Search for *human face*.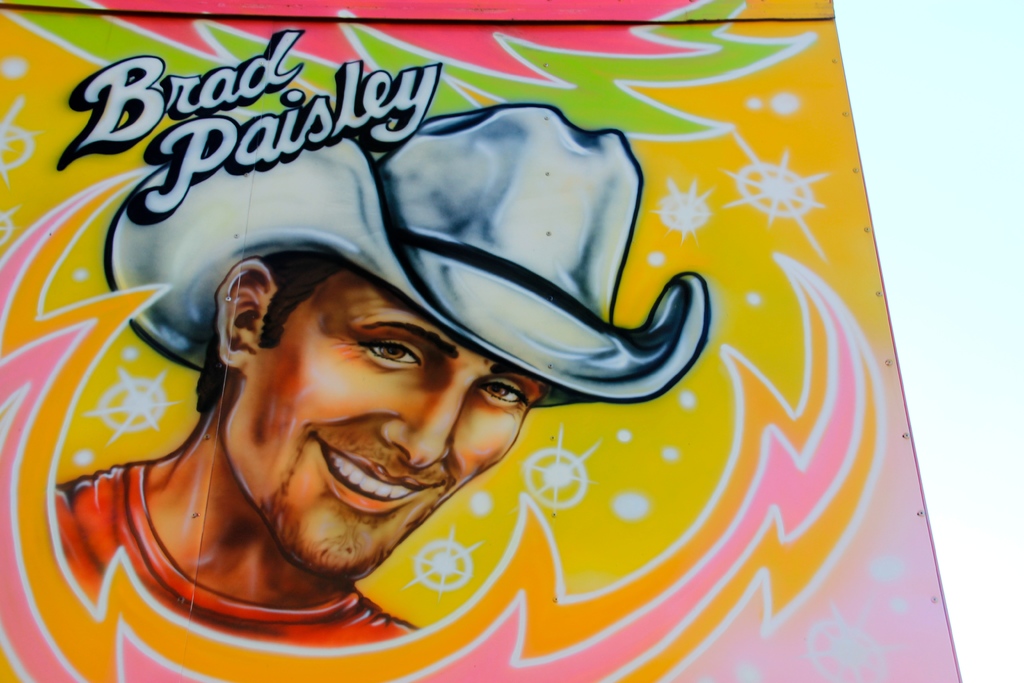
Found at 222 264 550 580.
